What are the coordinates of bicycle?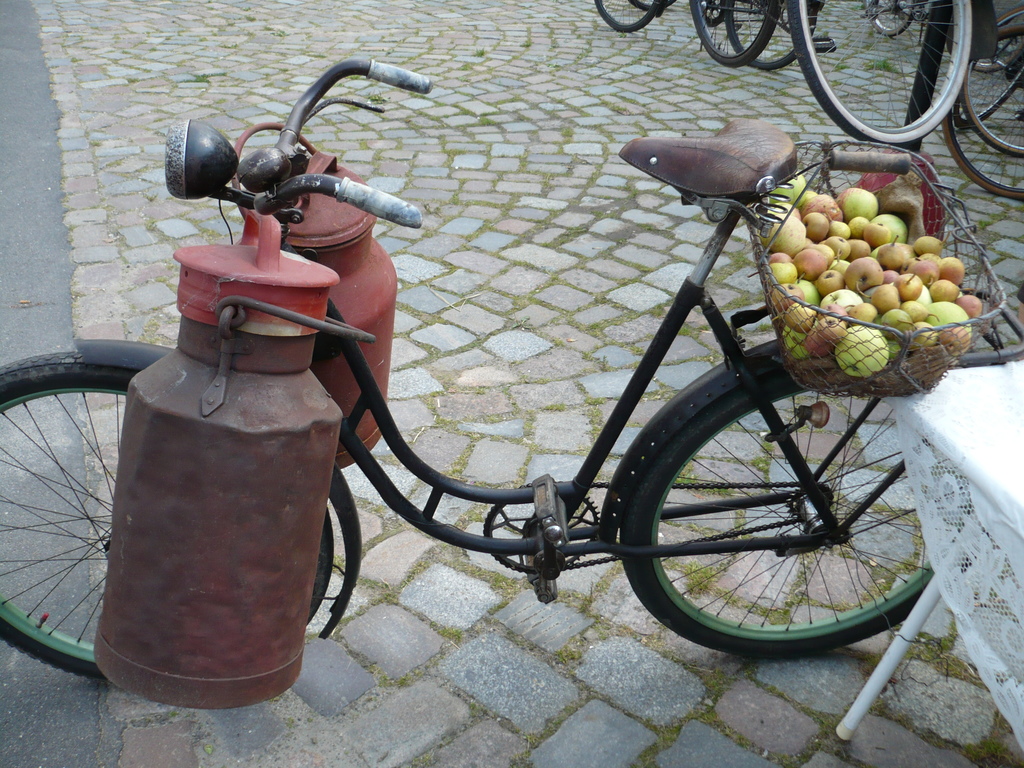
bbox=(630, 0, 819, 68).
